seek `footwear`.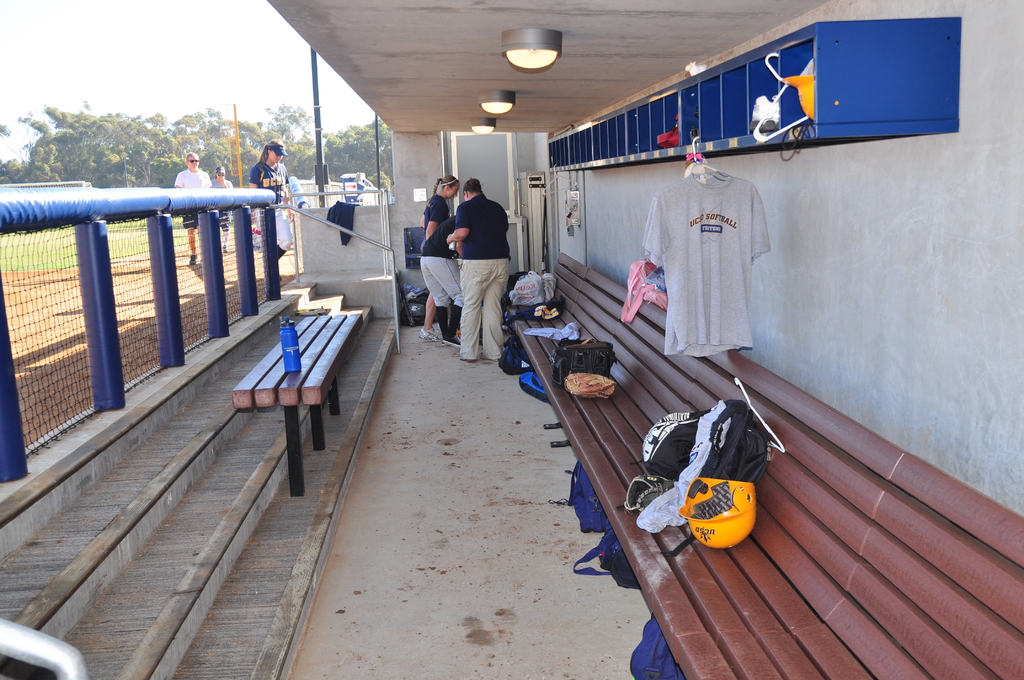
x1=436 y1=337 x2=461 y2=350.
